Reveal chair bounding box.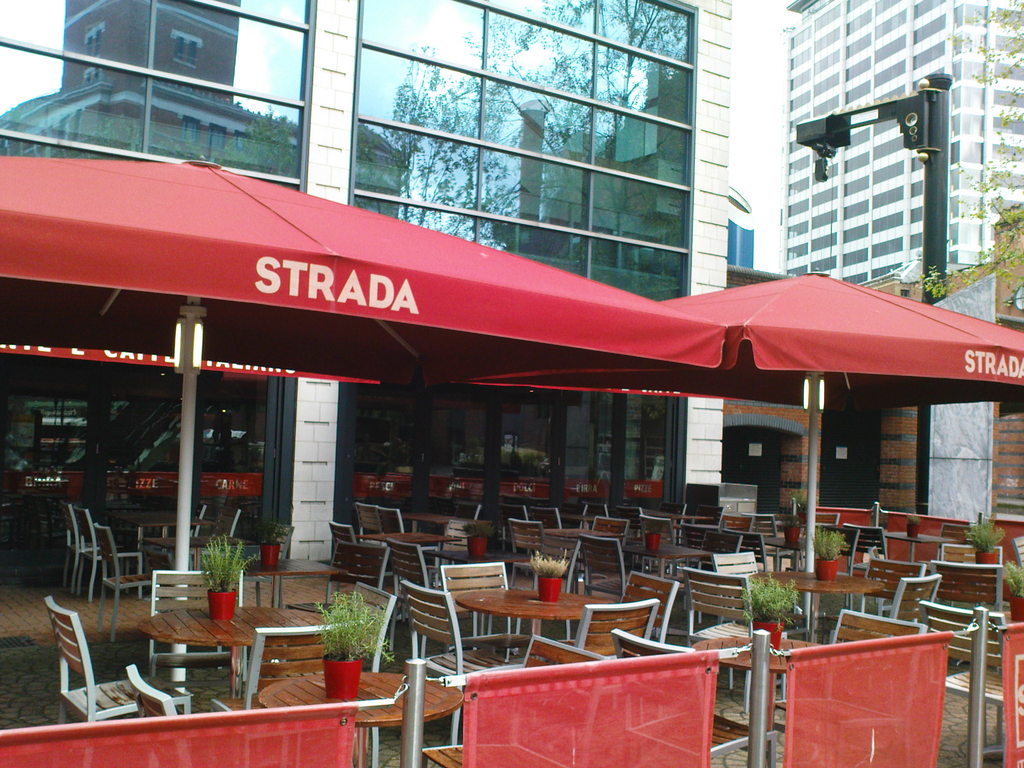
Revealed: {"left": 941, "top": 520, "right": 977, "bottom": 538}.
